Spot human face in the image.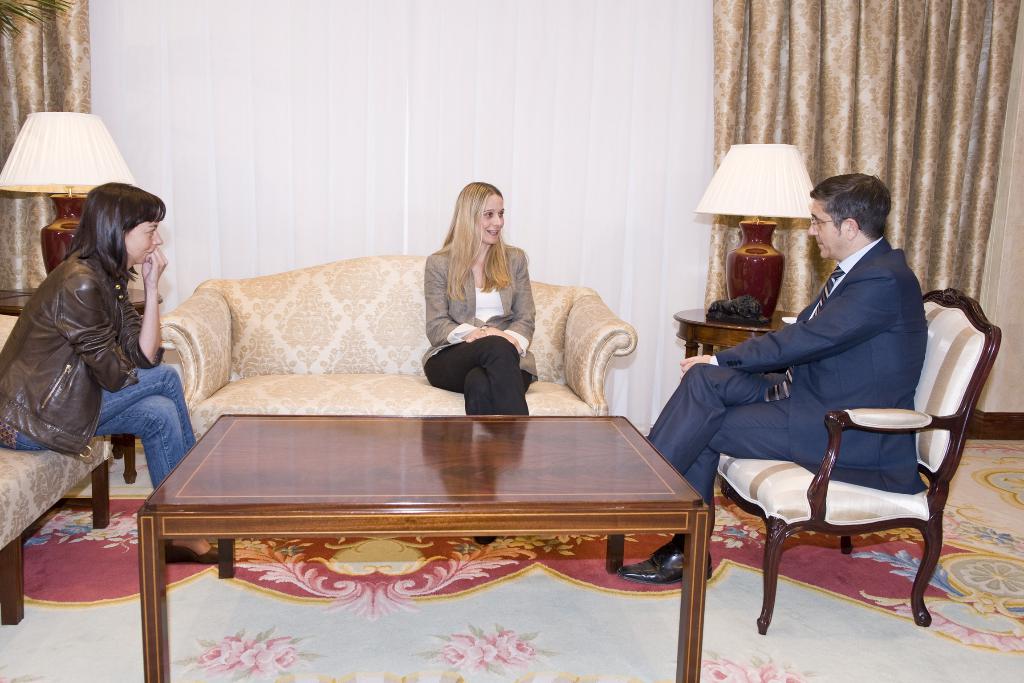
human face found at (483, 195, 506, 245).
